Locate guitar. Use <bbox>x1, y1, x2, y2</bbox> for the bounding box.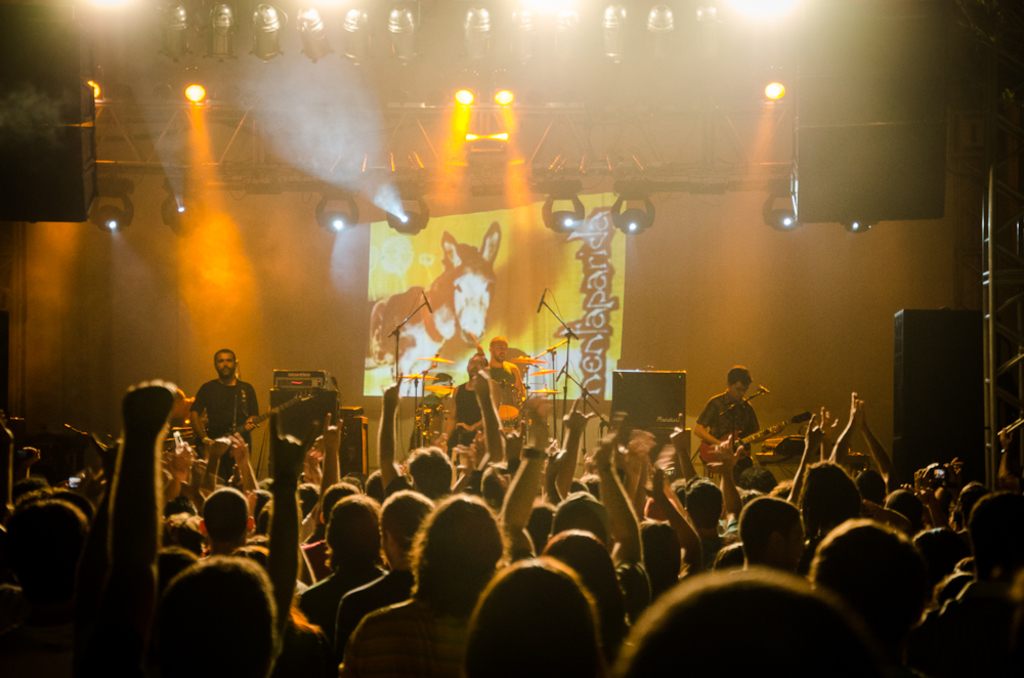
<bbox>208, 385, 310, 449</bbox>.
